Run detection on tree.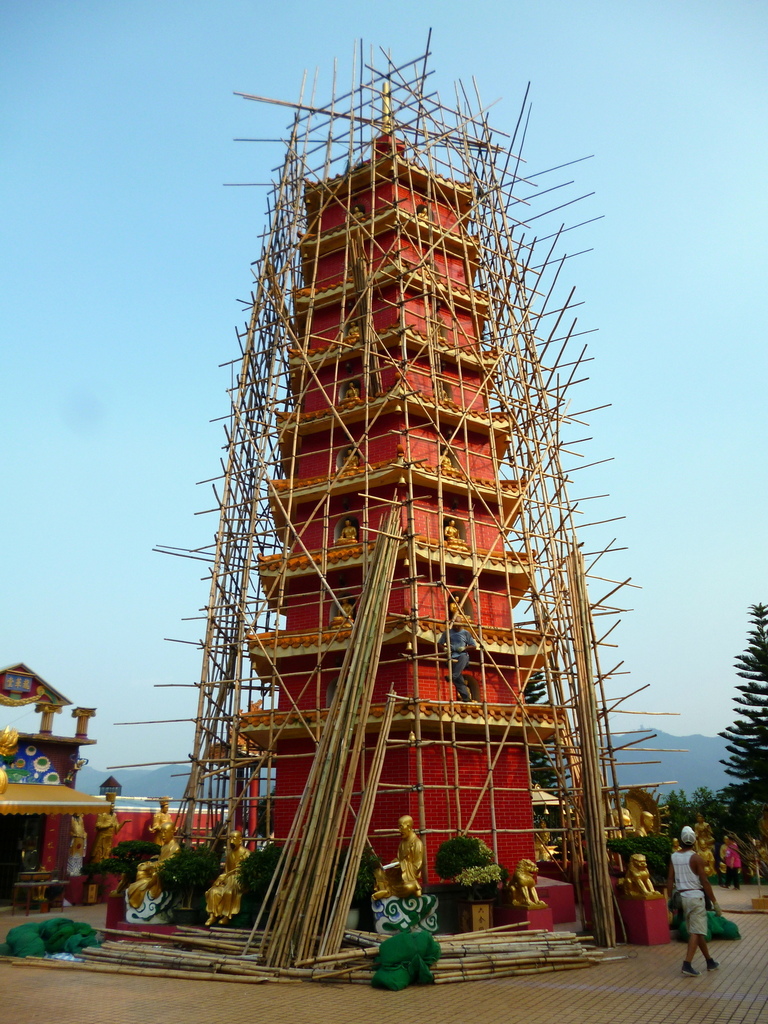
Result: 718,599,767,898.
